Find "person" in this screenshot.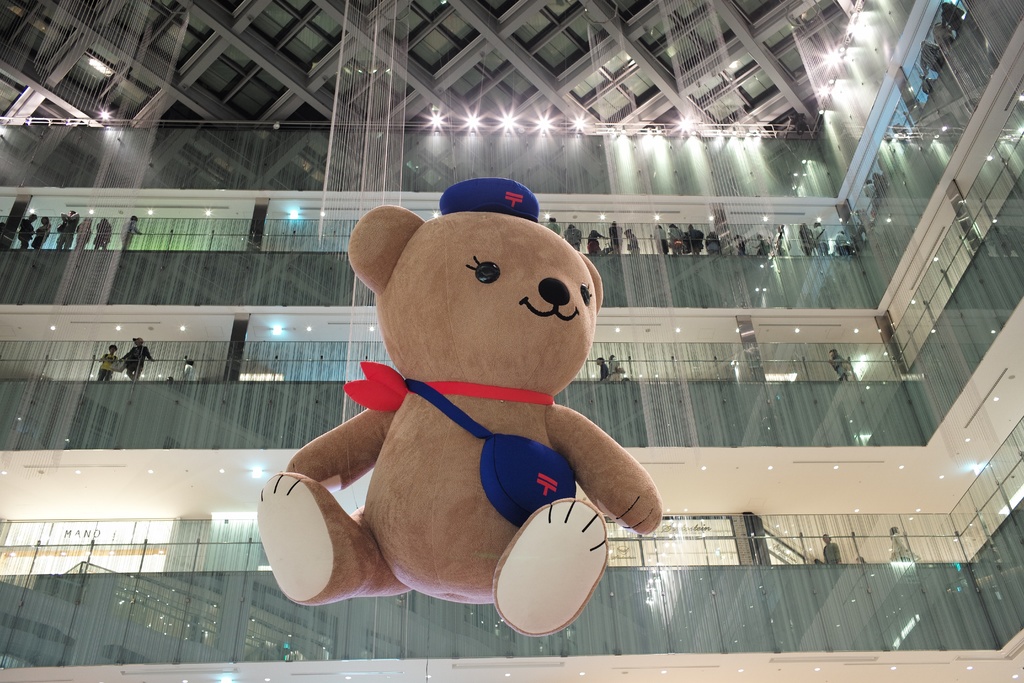
The bounding box for "person" is [94, 342, 113, 389].
